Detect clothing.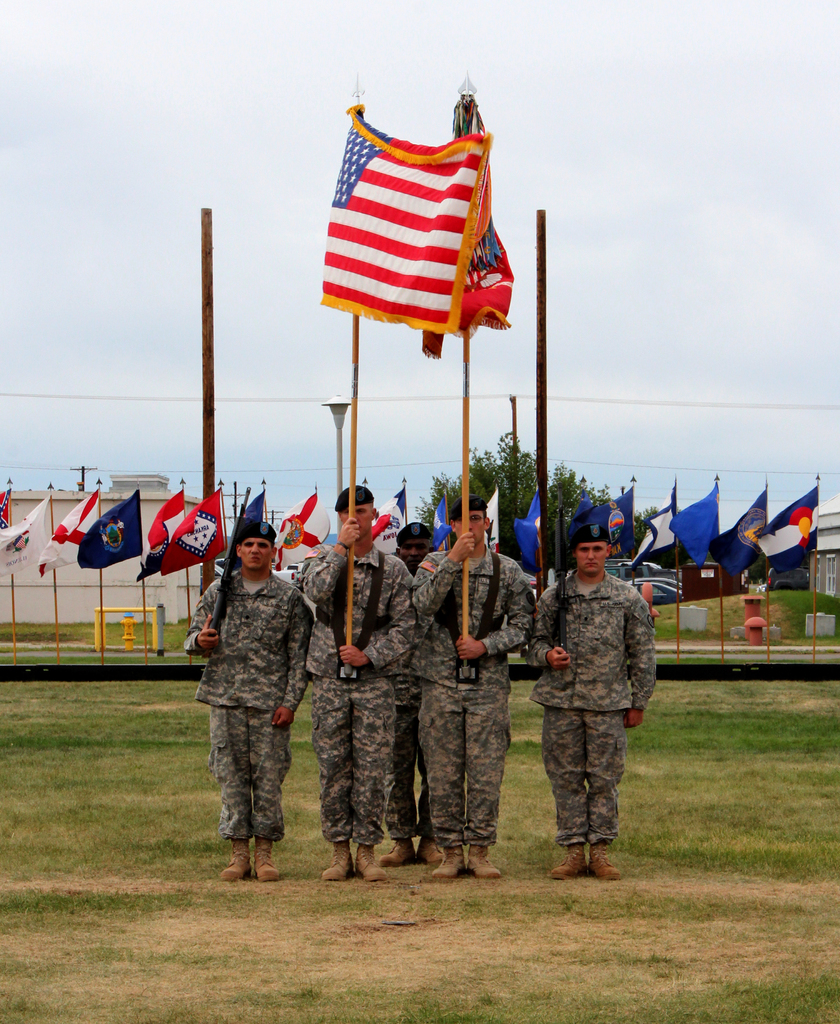
Detected at x1=409, y1=547, x2=531, y2=849.
